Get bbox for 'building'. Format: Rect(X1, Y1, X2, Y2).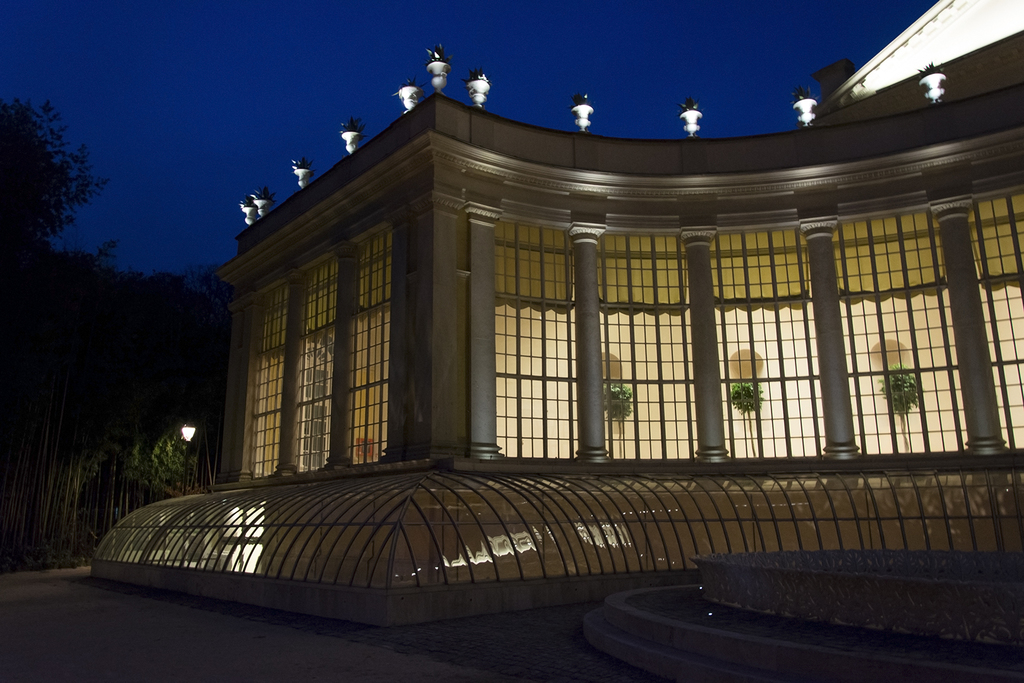
Rect(96, 0, 1023, 634).
